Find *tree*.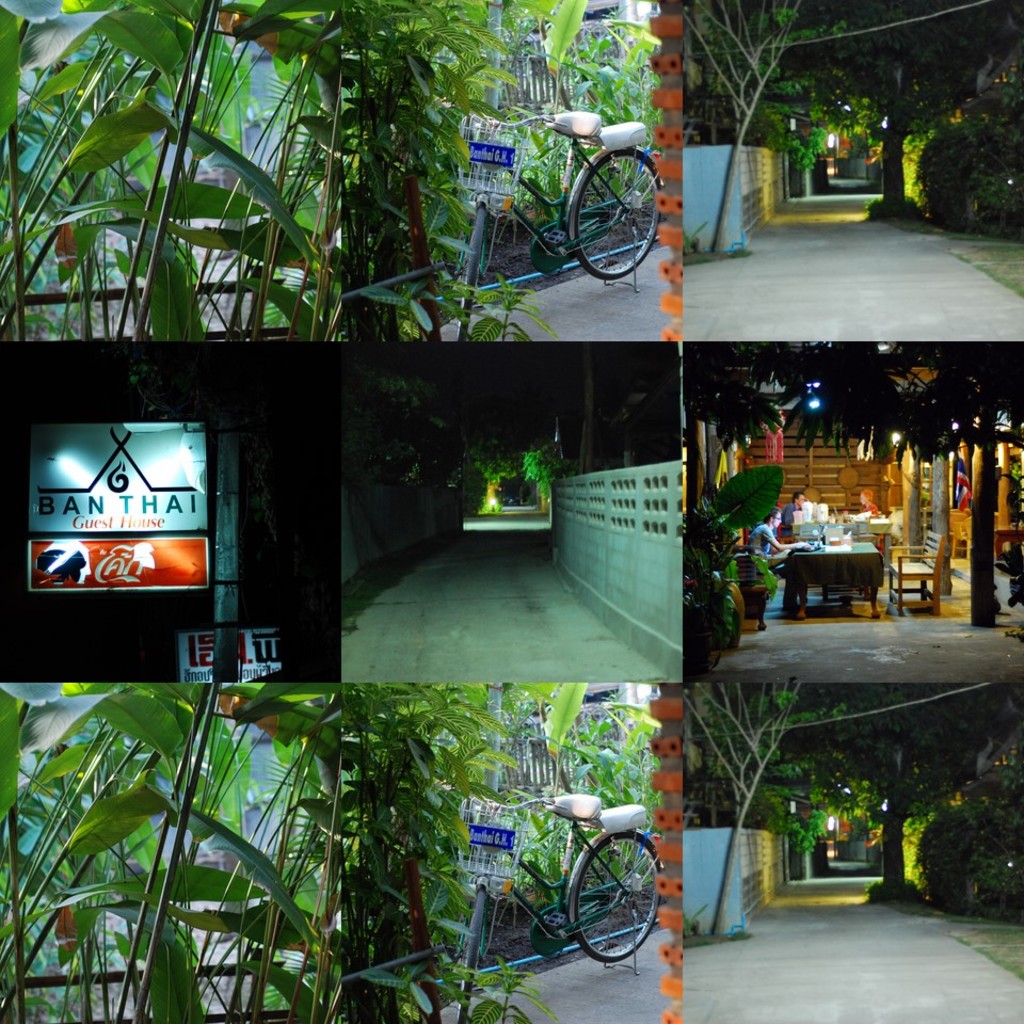
860:0:998:217.
